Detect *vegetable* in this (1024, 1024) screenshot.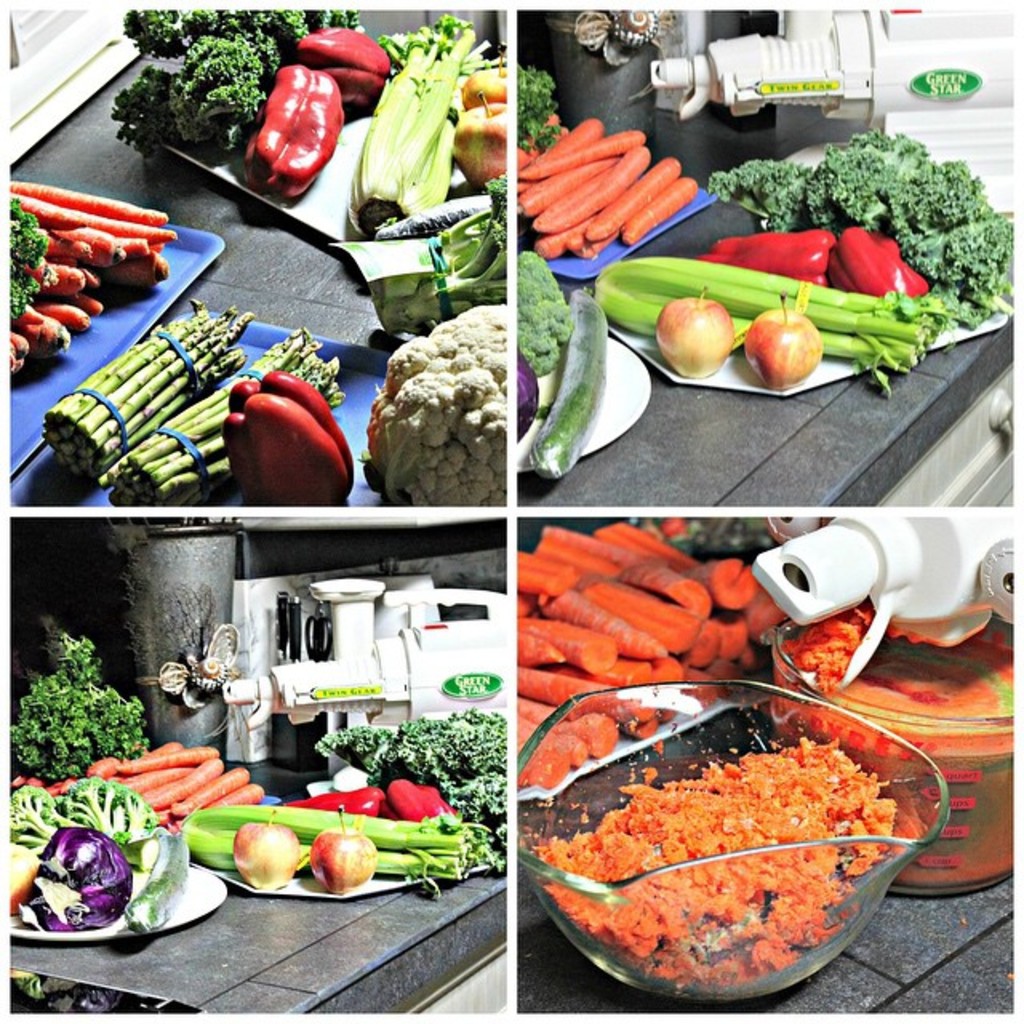
Detection: <region>238, 72, 346, 200</region>.
